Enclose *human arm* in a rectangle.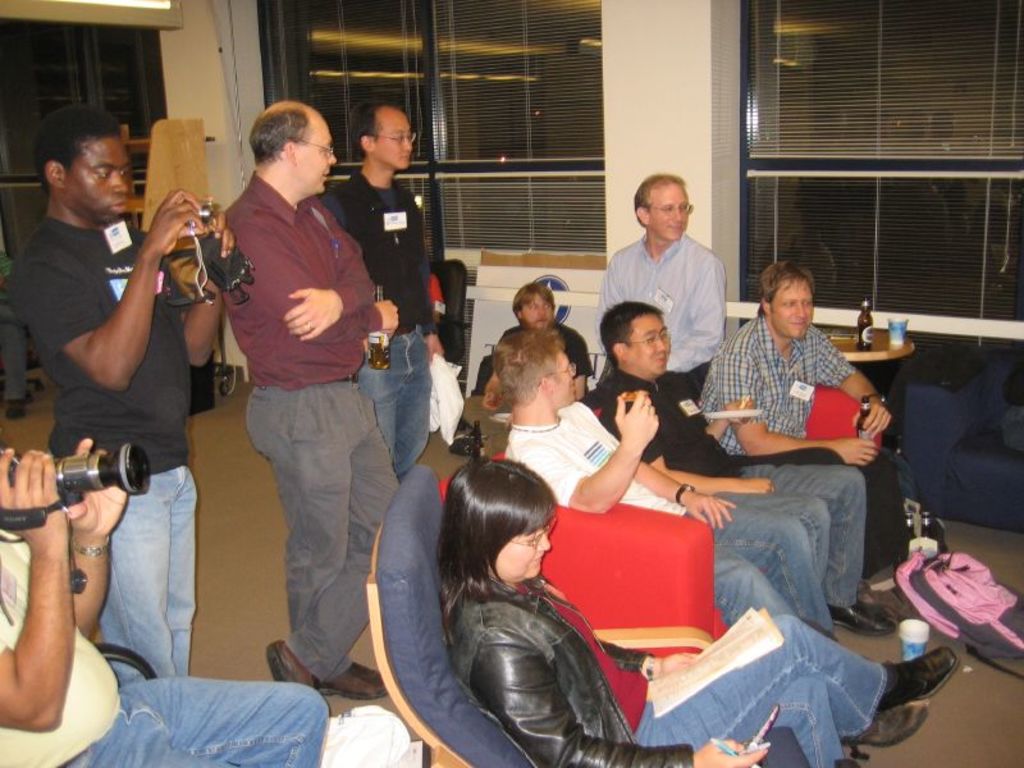
left=823, top=333, right=895, bottom=438.
